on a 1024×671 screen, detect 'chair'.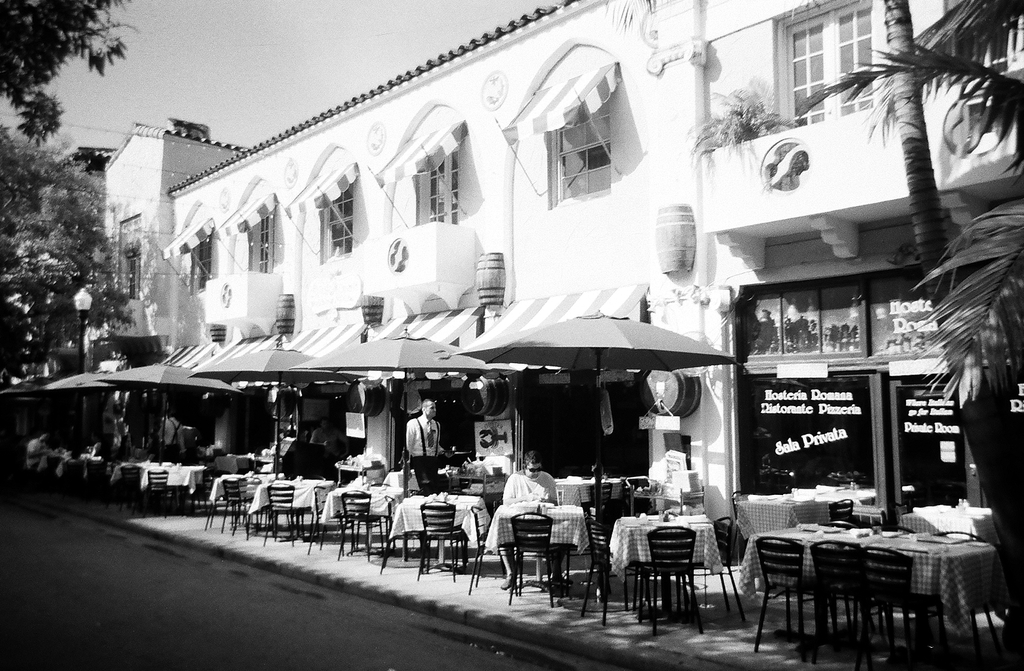
bbox=(632, 525, 700, 636).
